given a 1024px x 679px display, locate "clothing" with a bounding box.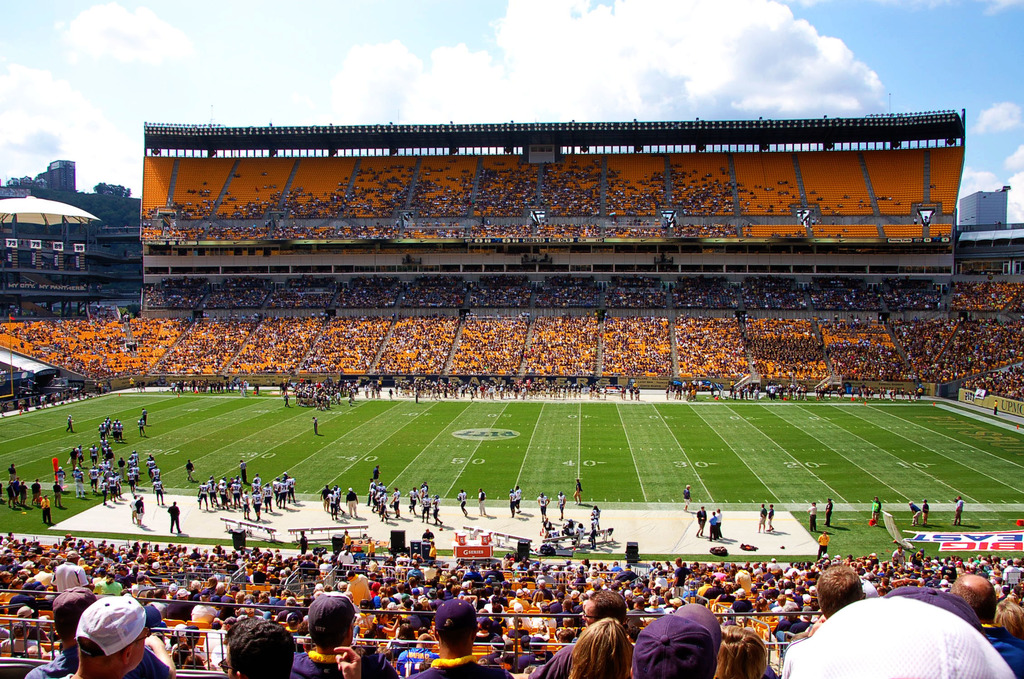
Located: box=[123, 471, 138, 486].
